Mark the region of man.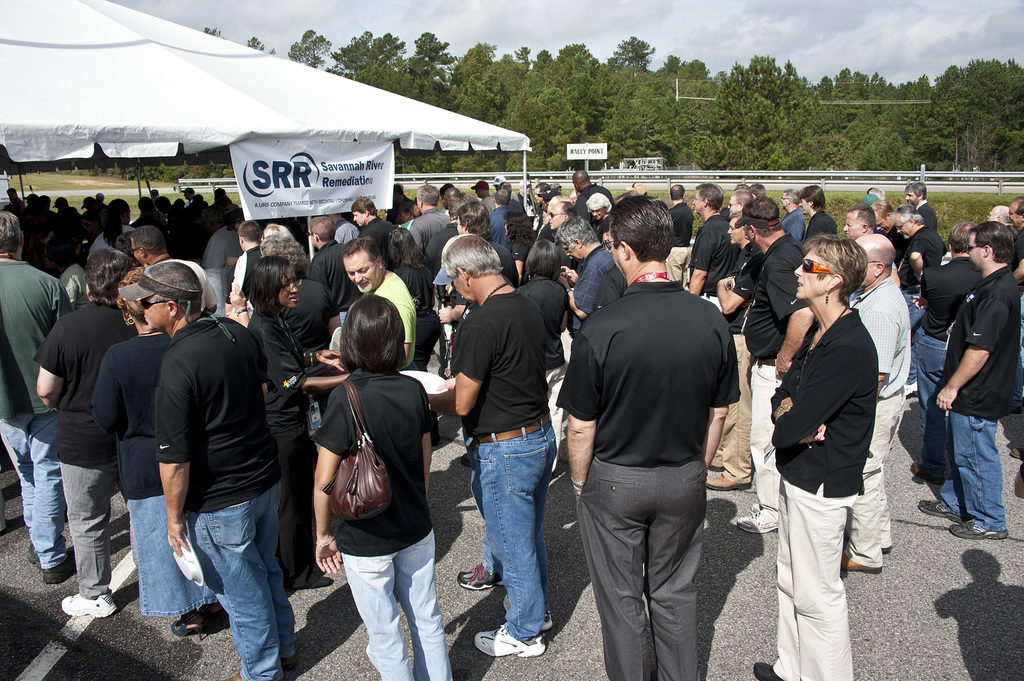
Region: bbox(916, 220, 1014, 540).
